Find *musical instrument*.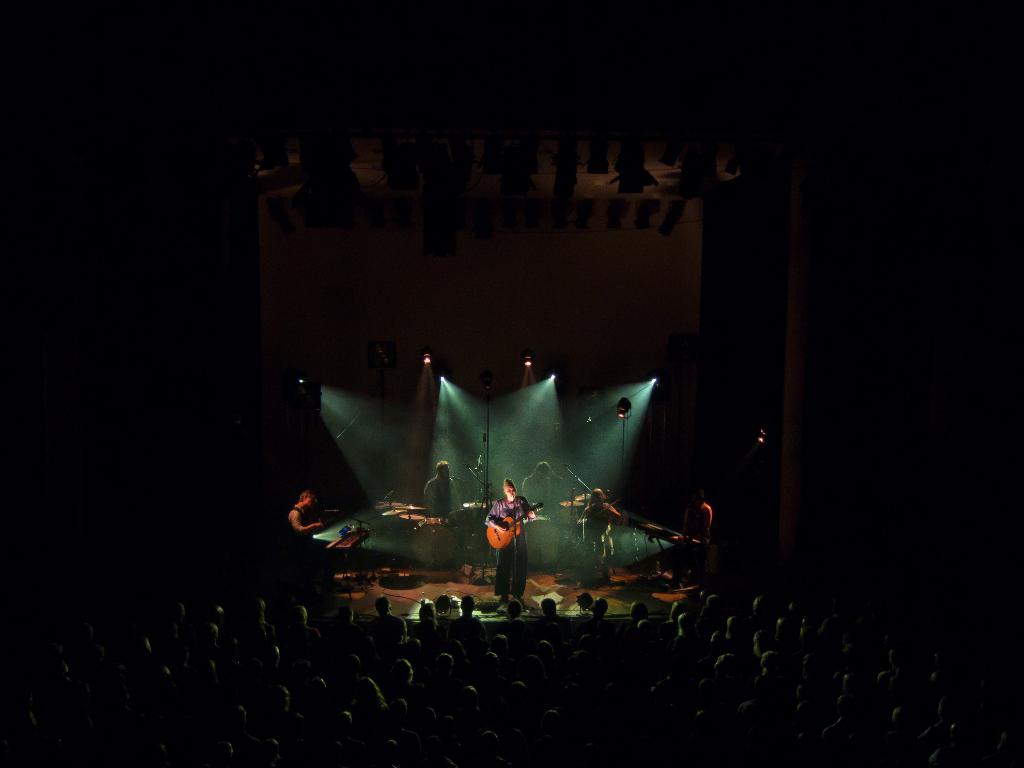
317:519:363:563.
